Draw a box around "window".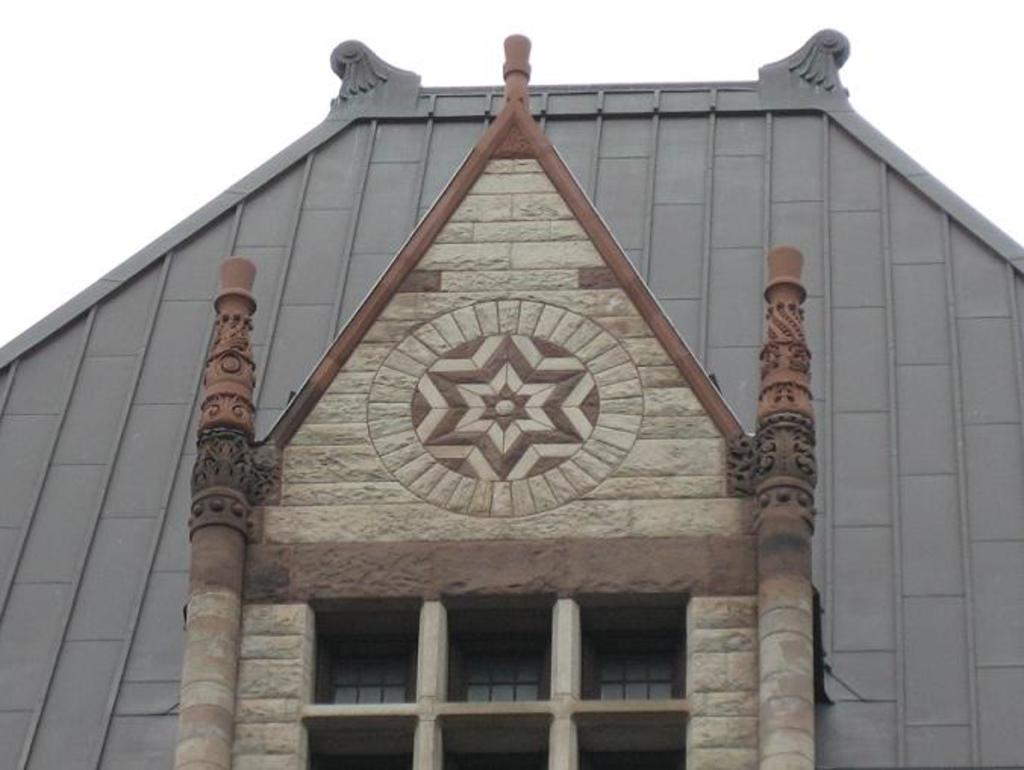
[x1=457, y1=638, x2=545, y2=702].
